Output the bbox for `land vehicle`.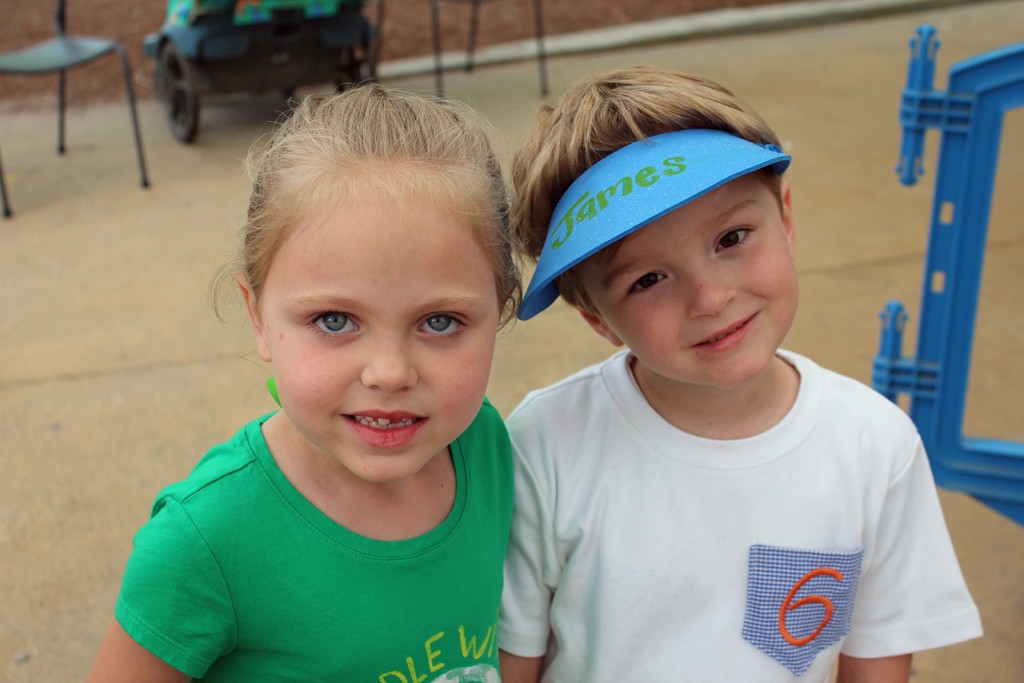
102 5 388 124.
